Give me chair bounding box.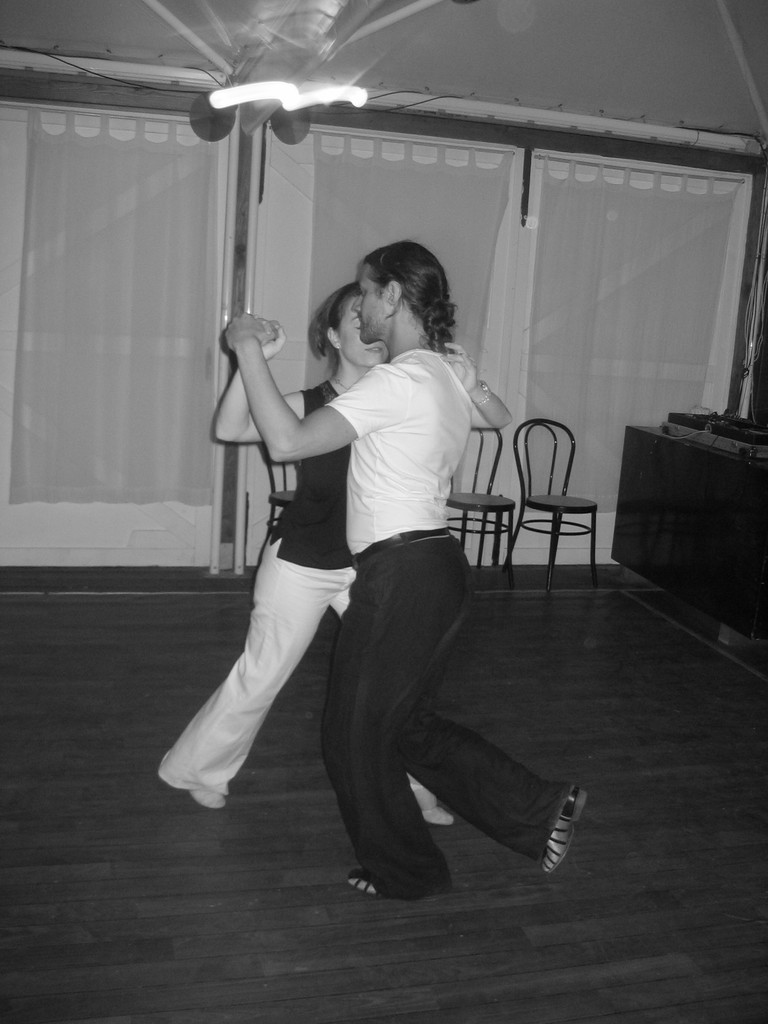
[left=261, top=429, right=298, bottom=581].
